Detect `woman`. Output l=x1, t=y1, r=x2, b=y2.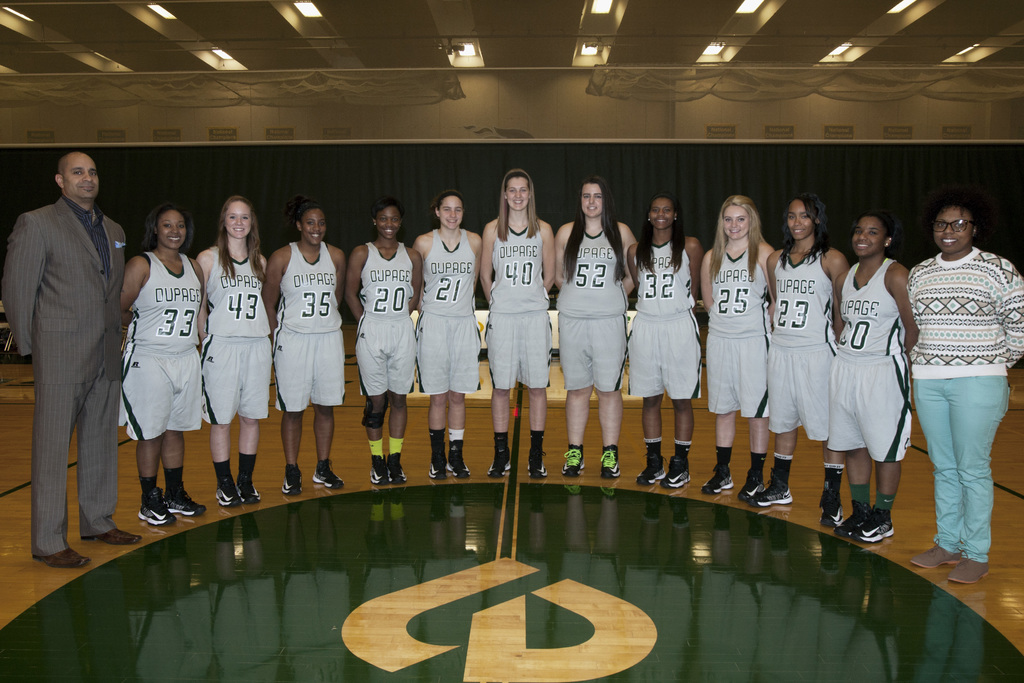
l=699, t=193, r=775, b=503.
